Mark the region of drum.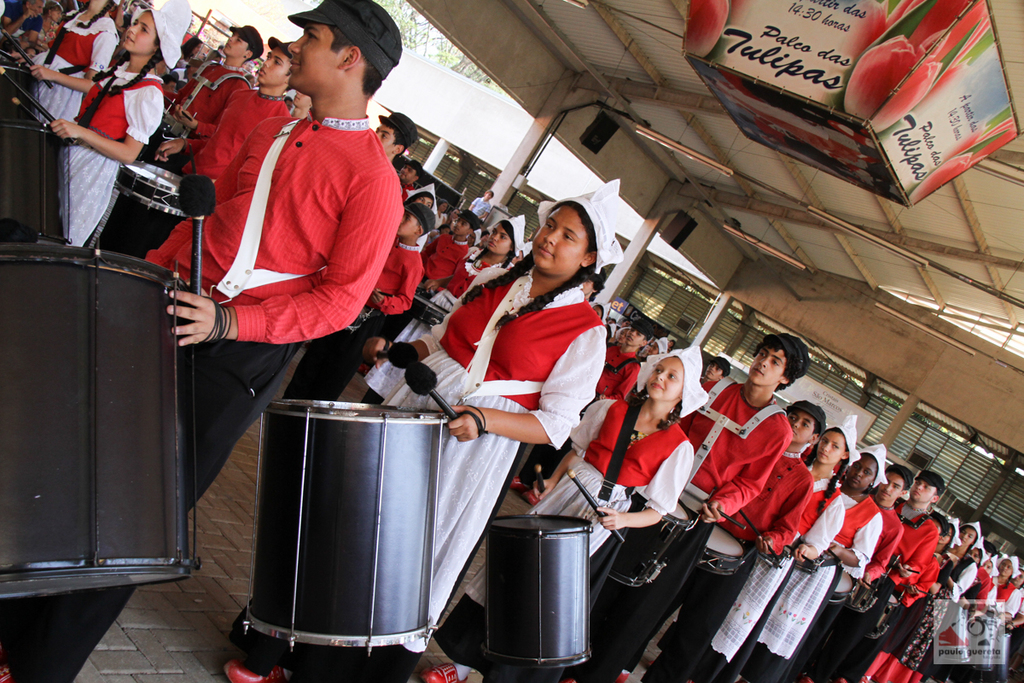
Region: locate(0, 246, 205, 595).
